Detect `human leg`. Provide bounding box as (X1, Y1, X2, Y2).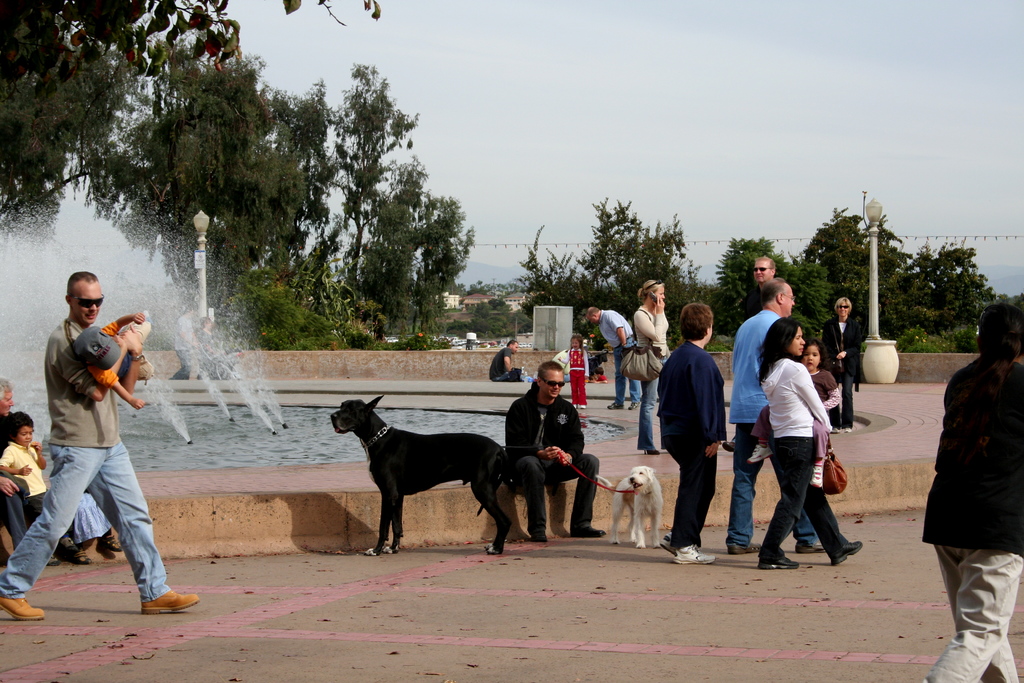
(932, 543, 1023, 682).
